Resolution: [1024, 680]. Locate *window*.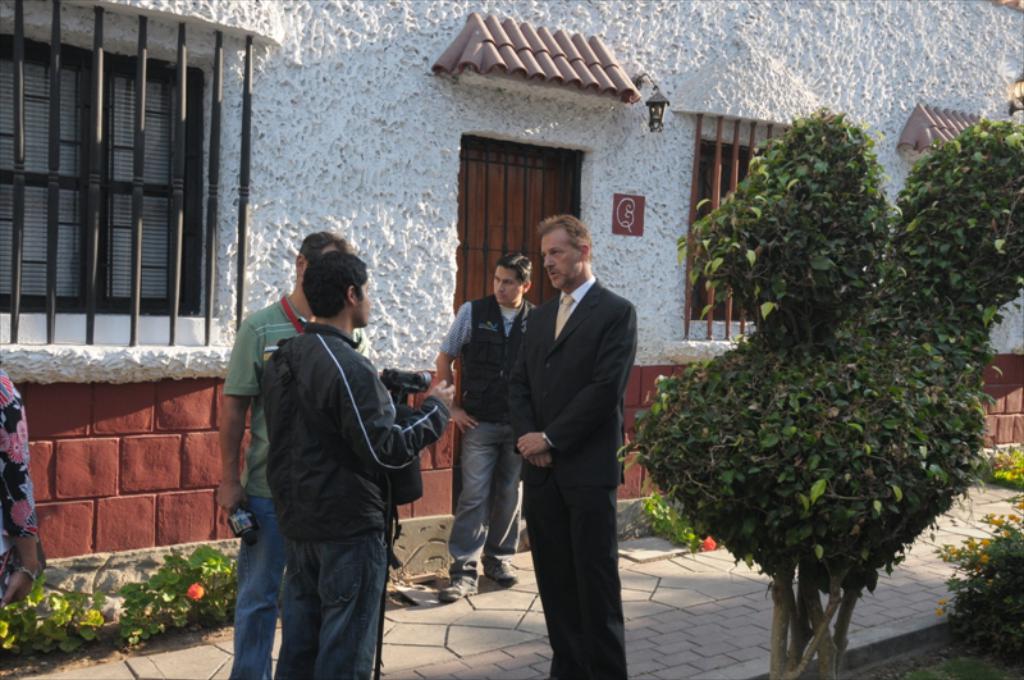
box(27, 1, 248, 355).
